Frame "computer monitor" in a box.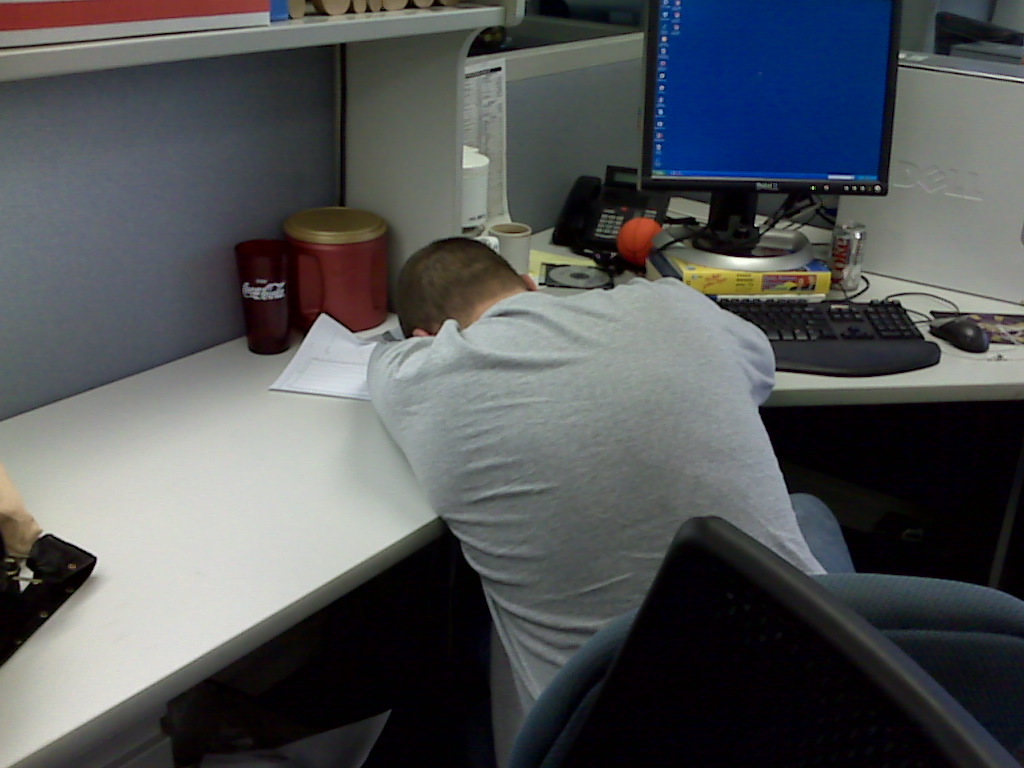
{"x1": 637, "y1": 0, "x2": 905, "y2": 280}.
